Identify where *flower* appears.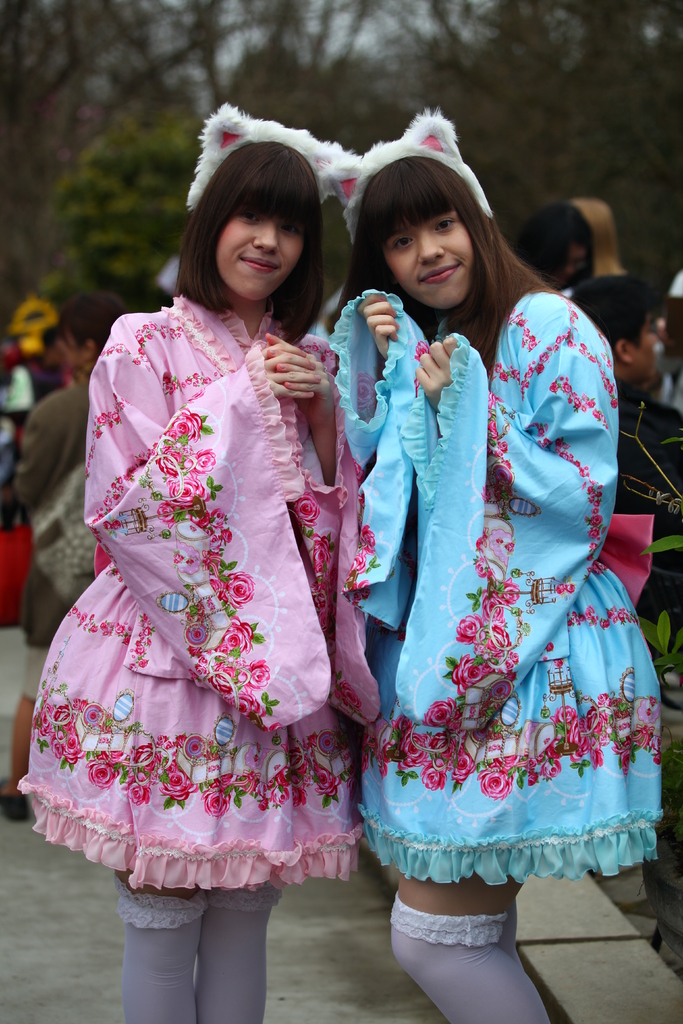
Appears at box=[294, 495, 322, 526].
